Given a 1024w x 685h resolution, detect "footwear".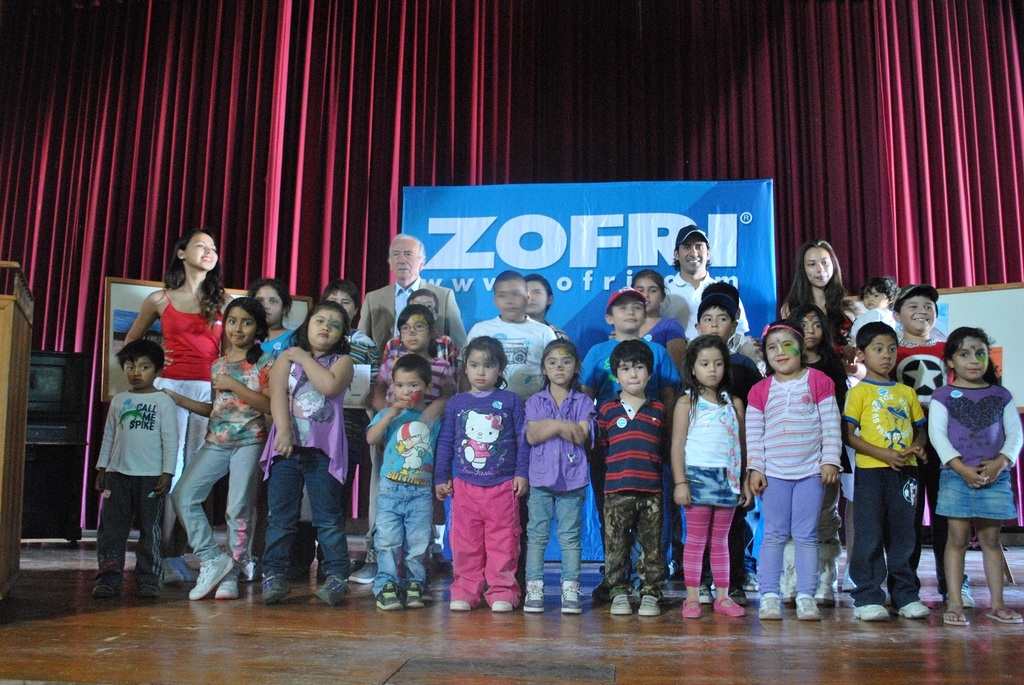
box=[851, 604, 889, 622].
